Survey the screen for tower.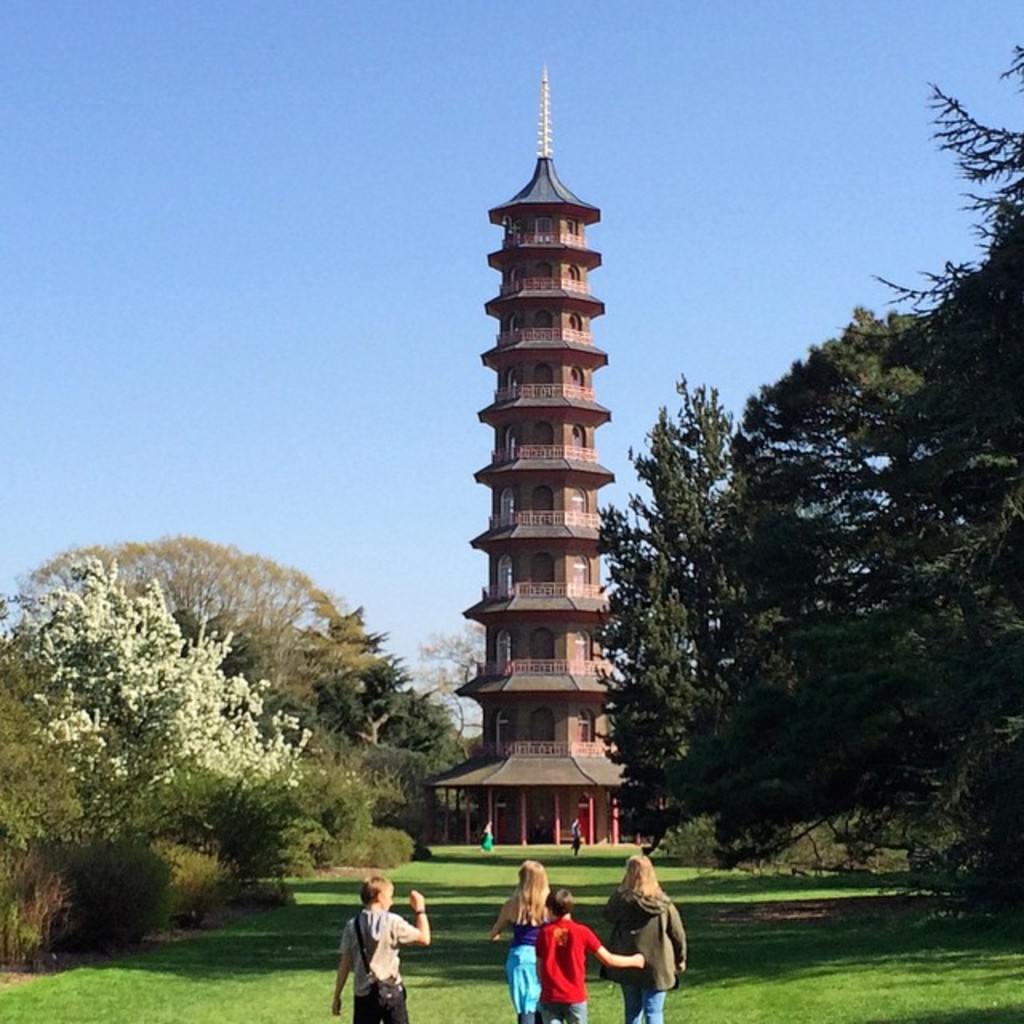
Survey found: pyautogui.locateOnScreen(427, 67, 672, 843).
